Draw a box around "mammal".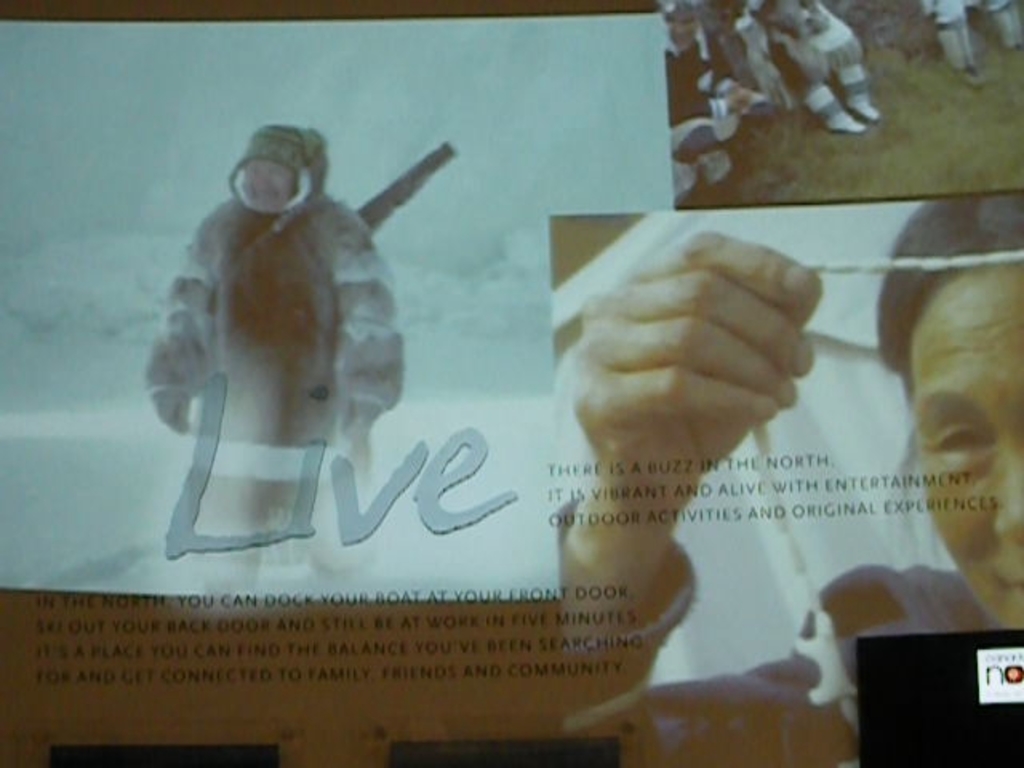
[left=674, top=5, right=771, bottom=190].
